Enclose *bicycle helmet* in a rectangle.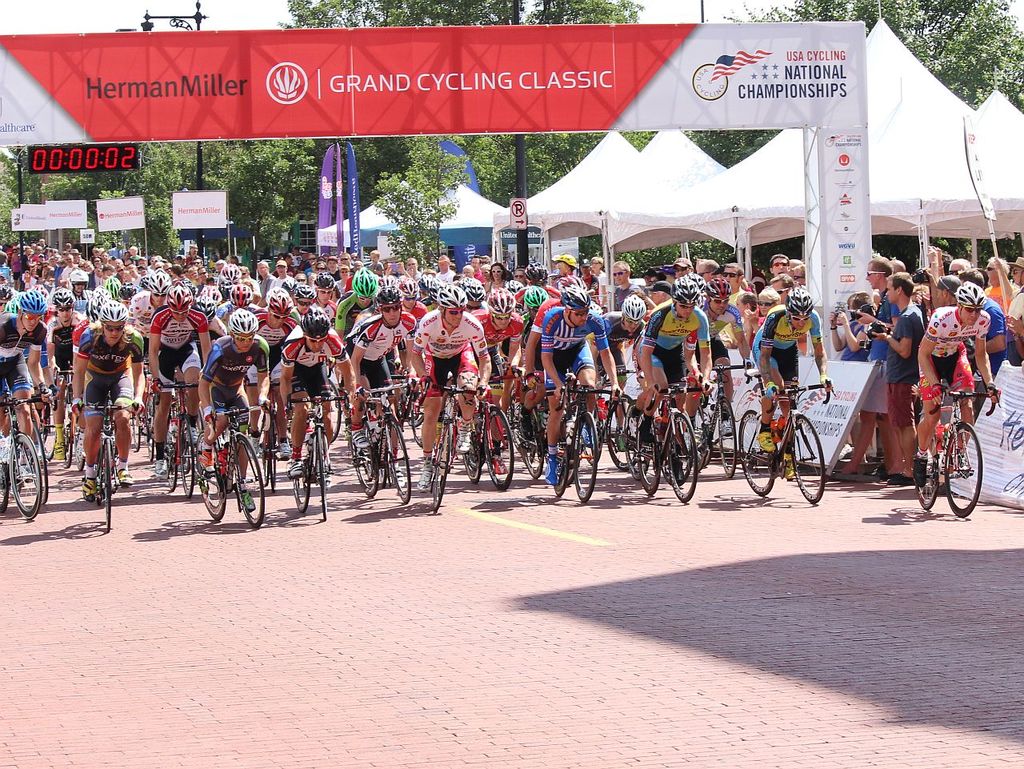
select_region(488, 287, 514, 316).
